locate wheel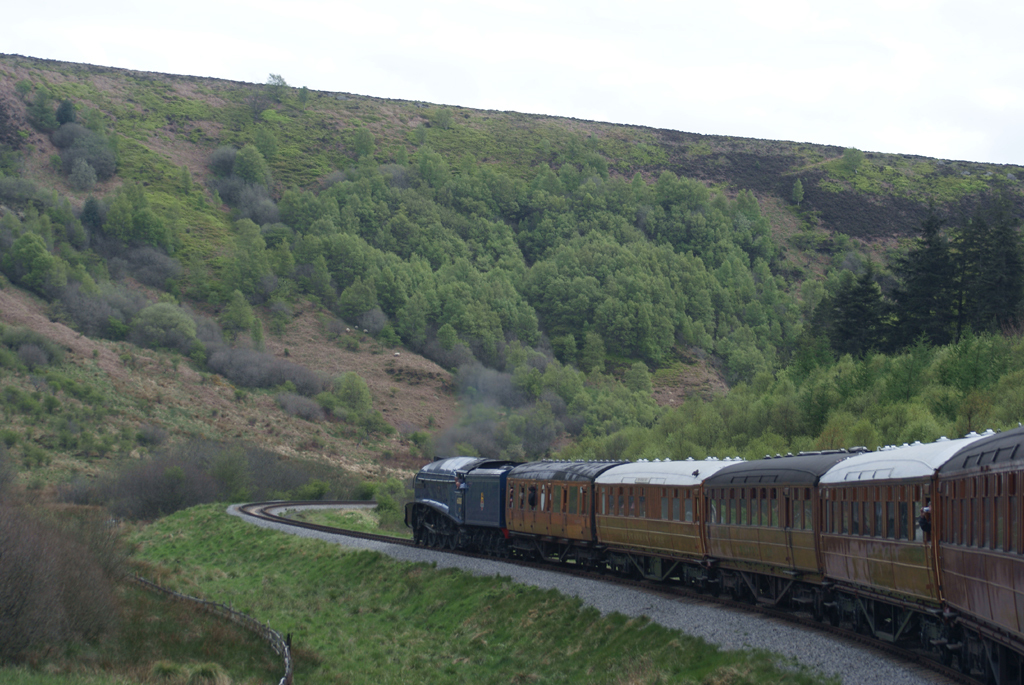
bbox=[496, 551, 501, 558]
